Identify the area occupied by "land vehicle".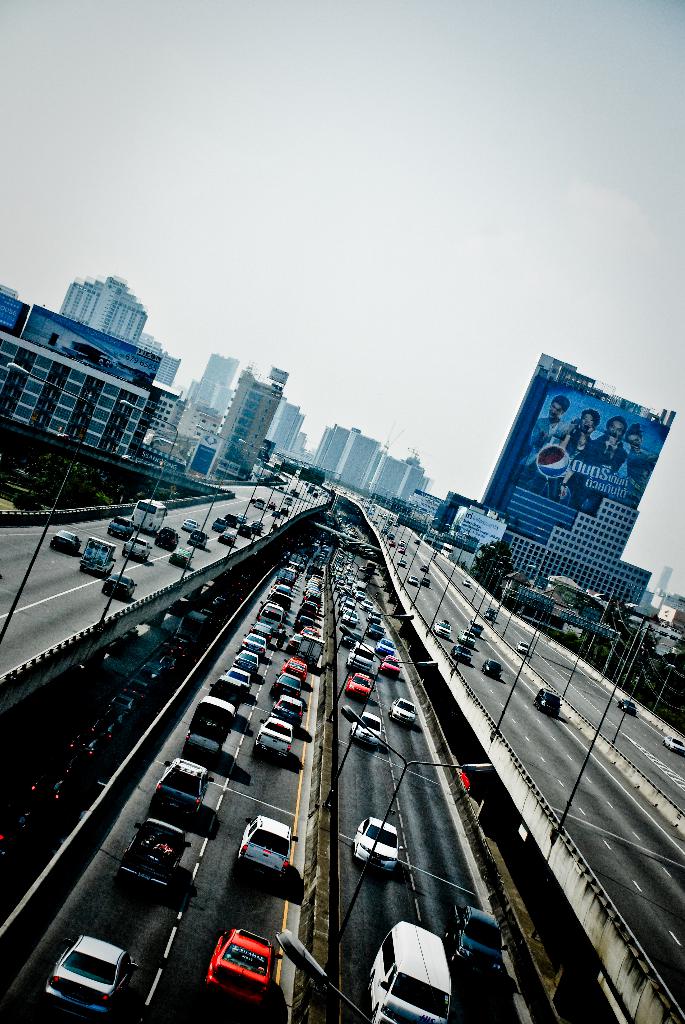
Area: (left=461, top=632, right=471, bottom=643).
